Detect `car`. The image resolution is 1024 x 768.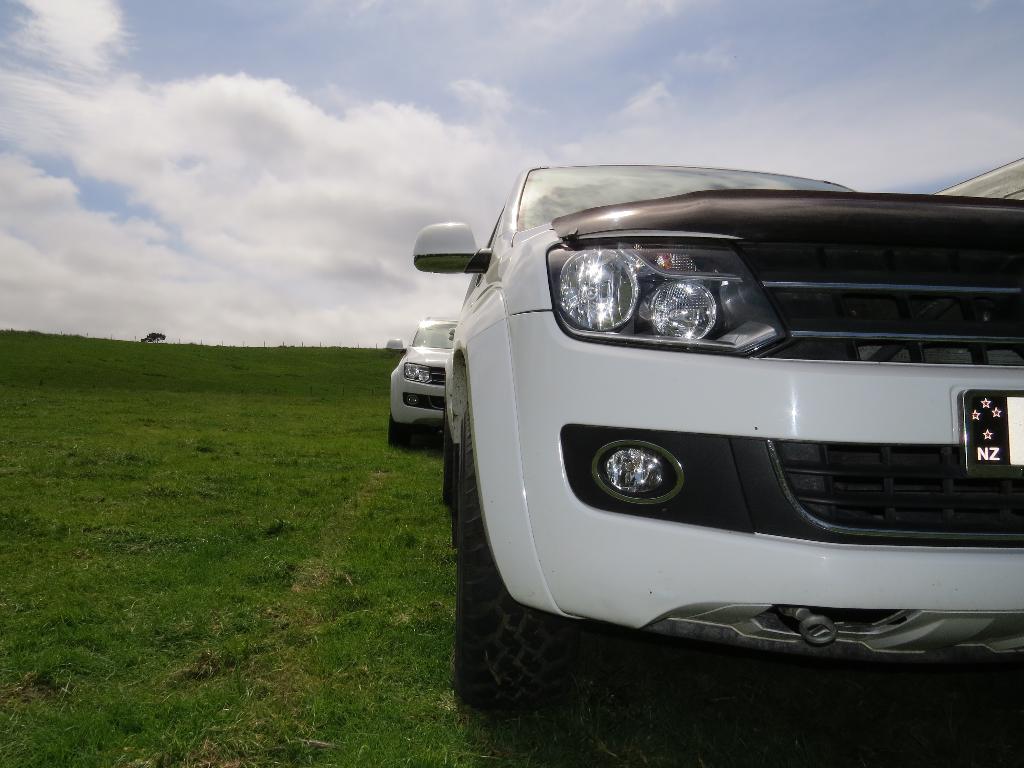
BBox(417, 168, 1023, 720).
